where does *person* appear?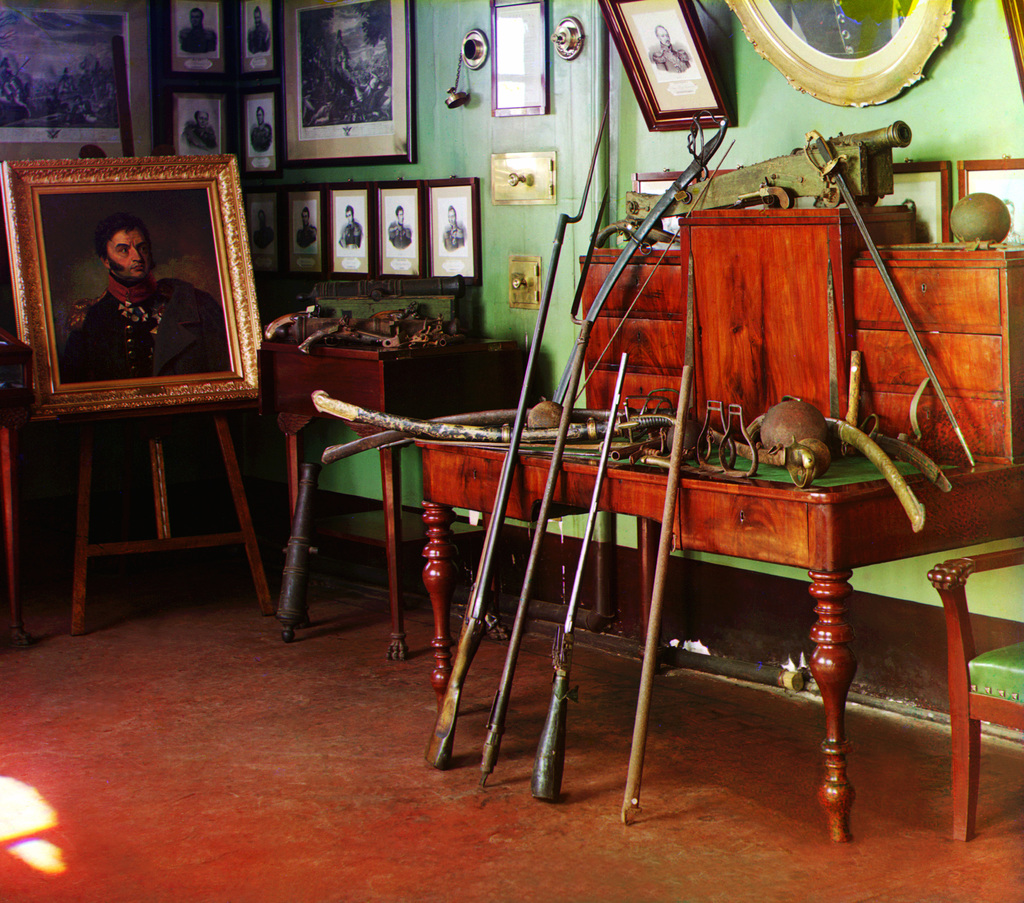
Appears at box=[334, 207, 365, 247].
